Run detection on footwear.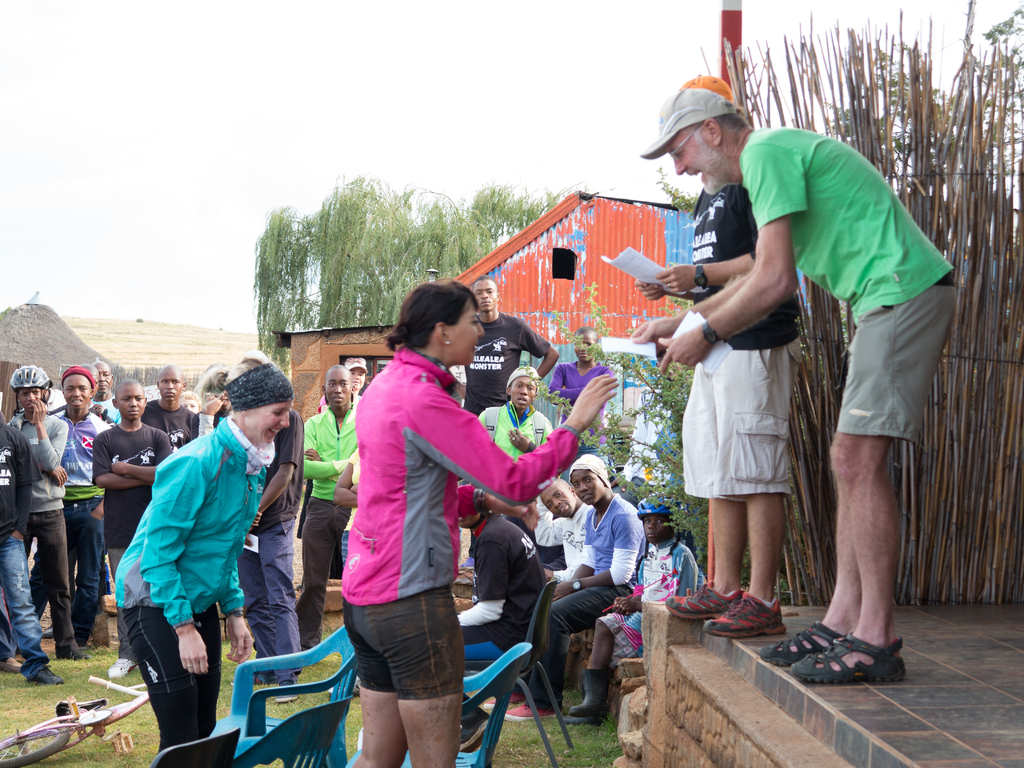
Result: crop(755, 620, 845, 666).
